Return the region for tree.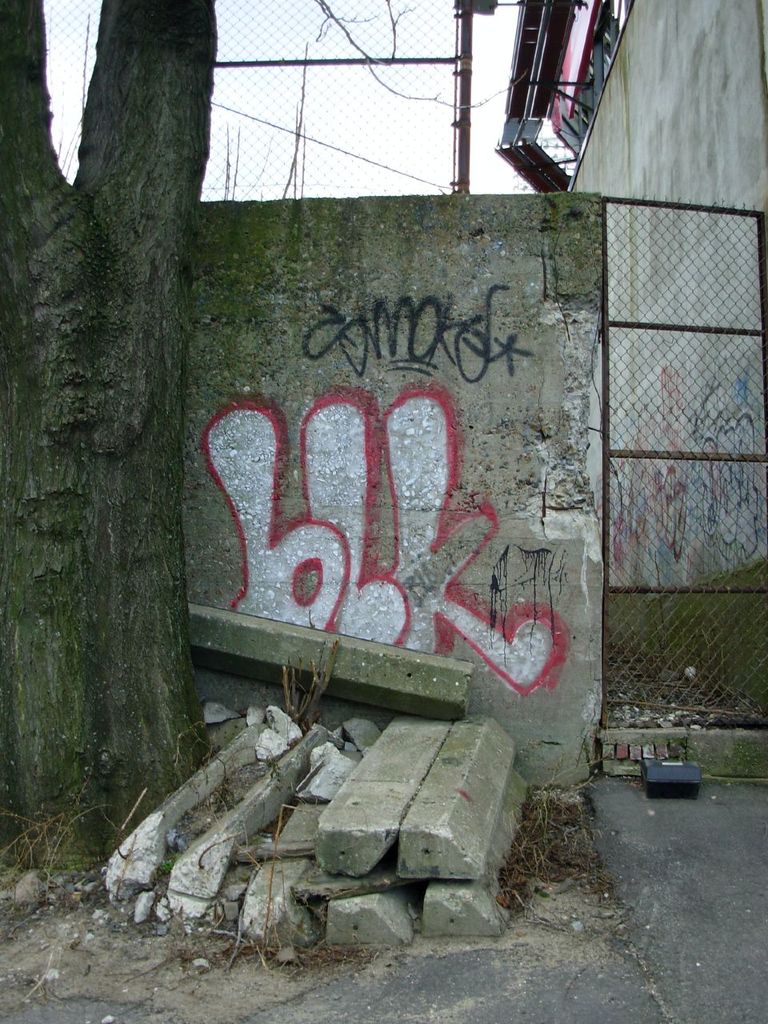
0/0/449/961.
